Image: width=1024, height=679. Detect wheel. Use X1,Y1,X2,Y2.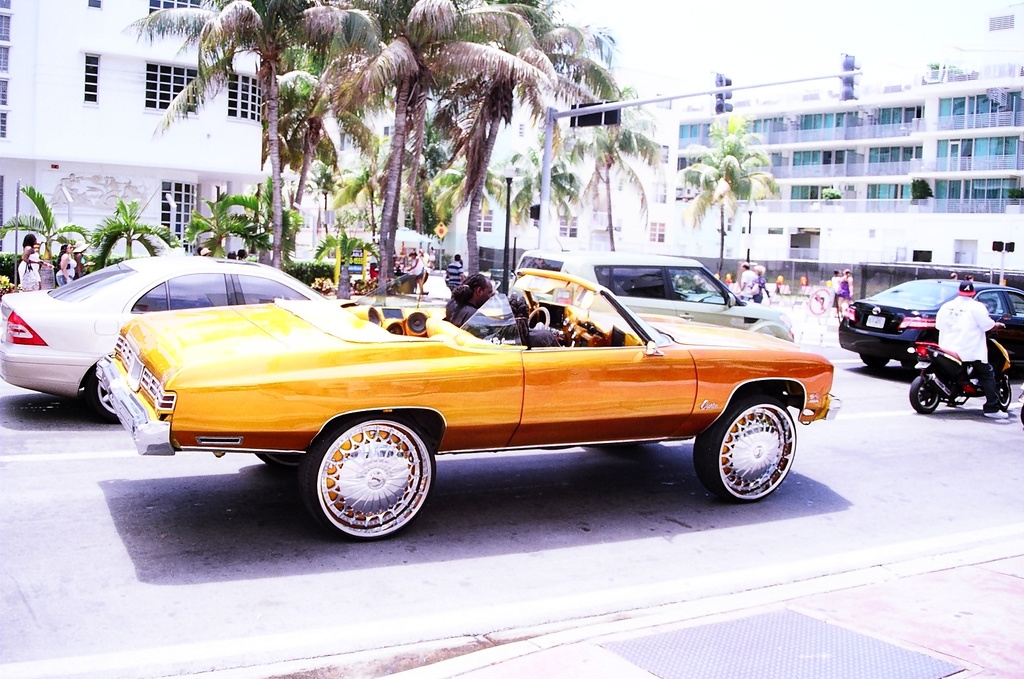
688,393,794,503.
